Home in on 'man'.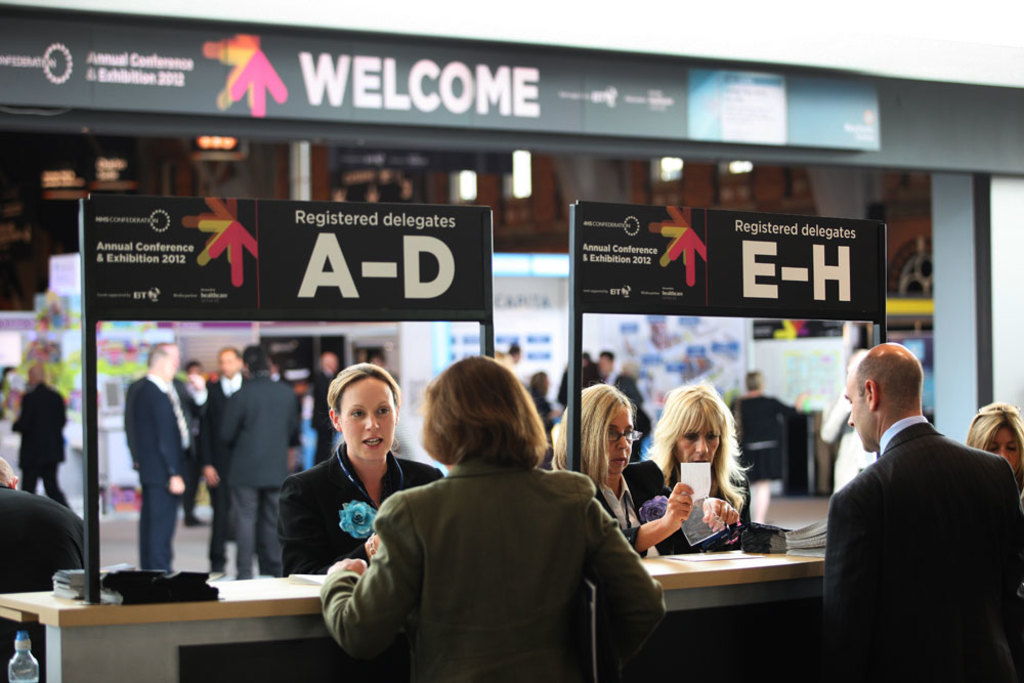
Homed in at [x1=196, y1=345, x2=249, y2=584].
